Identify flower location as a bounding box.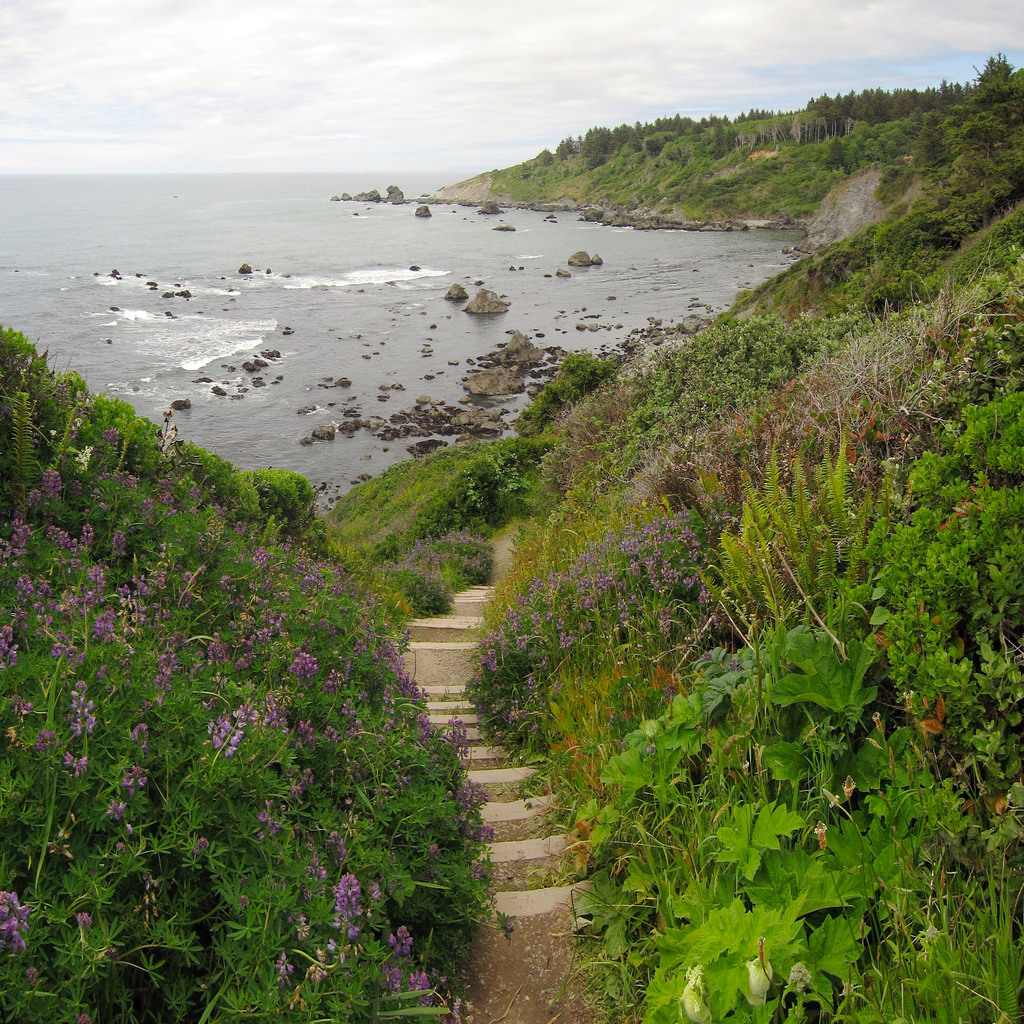
bbox=(0, 608, 24, 666).
